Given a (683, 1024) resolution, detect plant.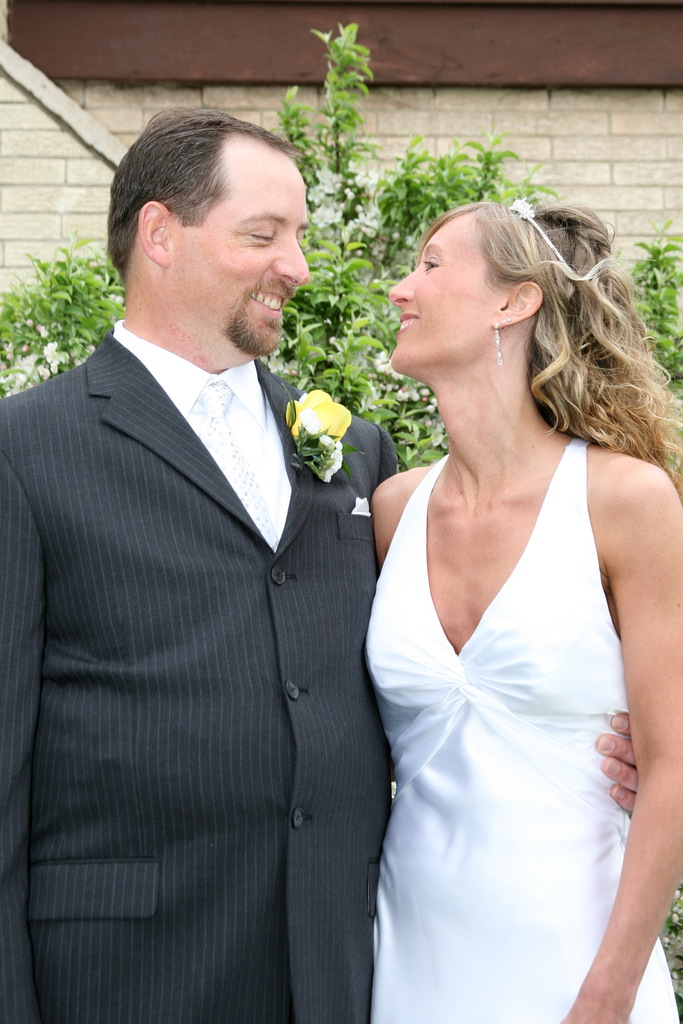
box=[272, 15, 542, 474].
